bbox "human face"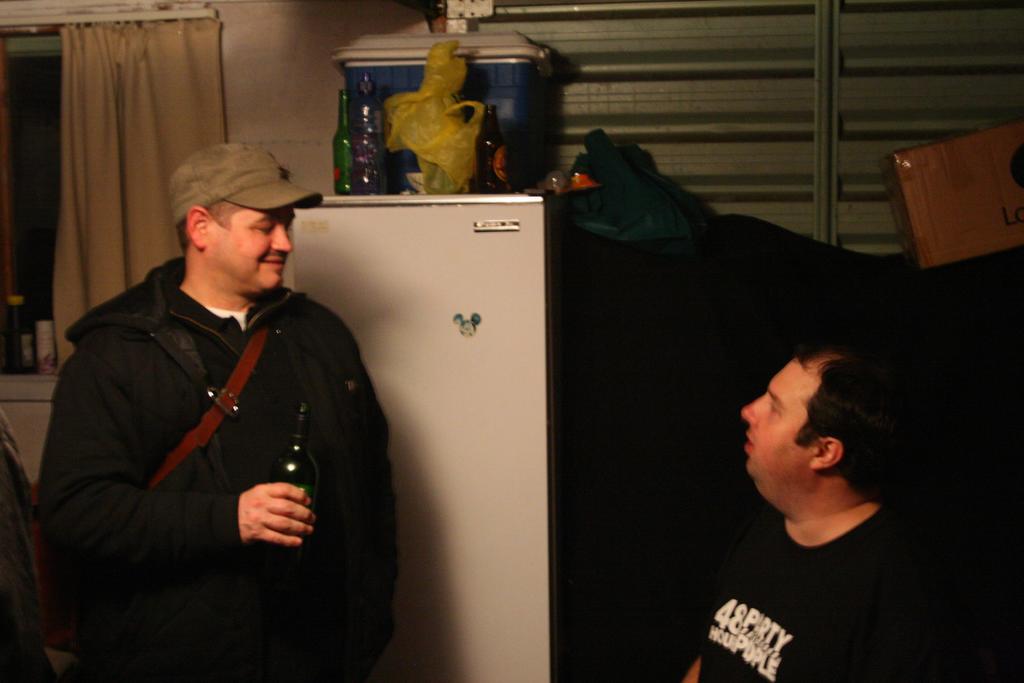
[737,361,806,477]
